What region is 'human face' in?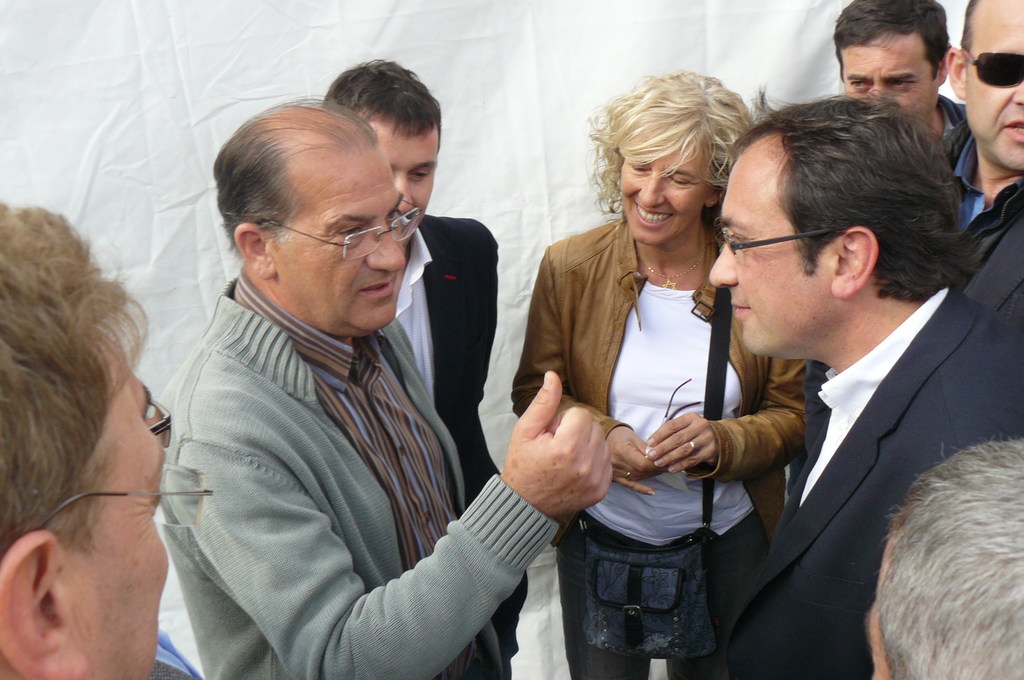
(380,127,442,235).
